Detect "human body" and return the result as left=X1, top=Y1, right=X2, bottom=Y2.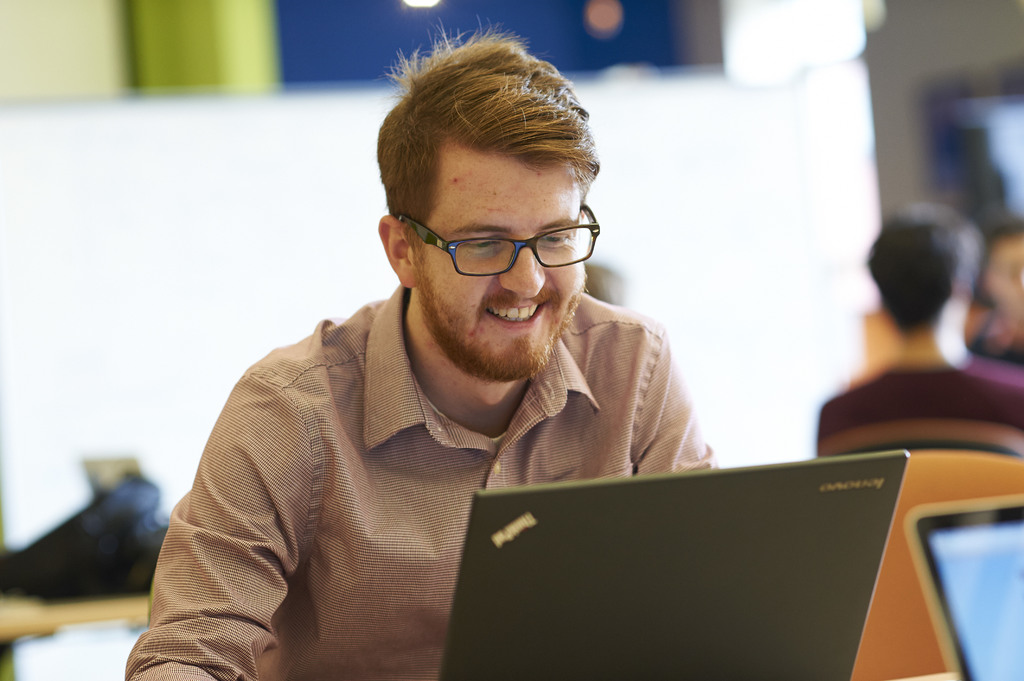
left=815, top=203, right=1023, bottom=456.
